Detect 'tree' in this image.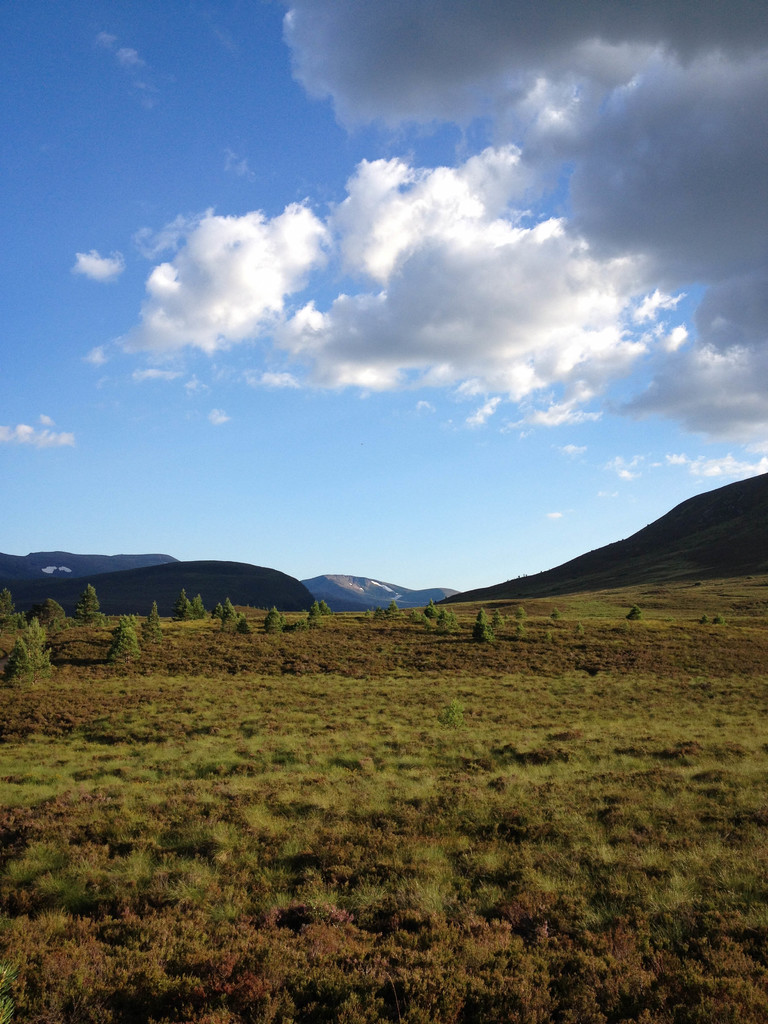
Detection: <box>114,611,137,664</box>.
